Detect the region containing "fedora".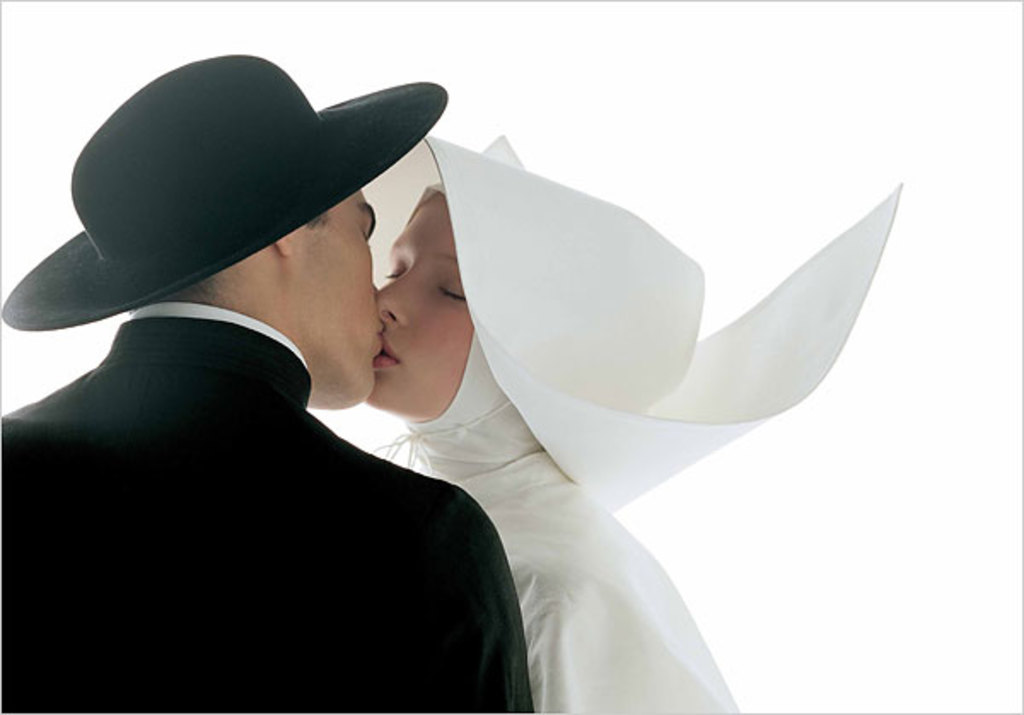
bbox(2, 55, 447, 329).
